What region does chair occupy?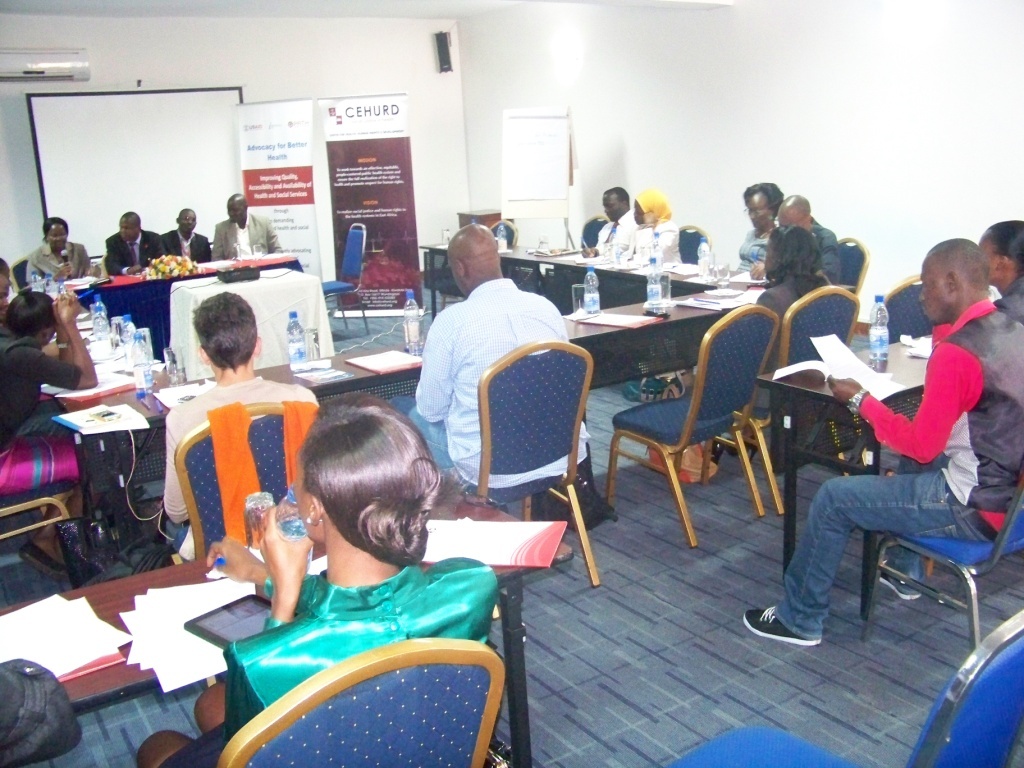
<box>171,400,320,564</box>.
